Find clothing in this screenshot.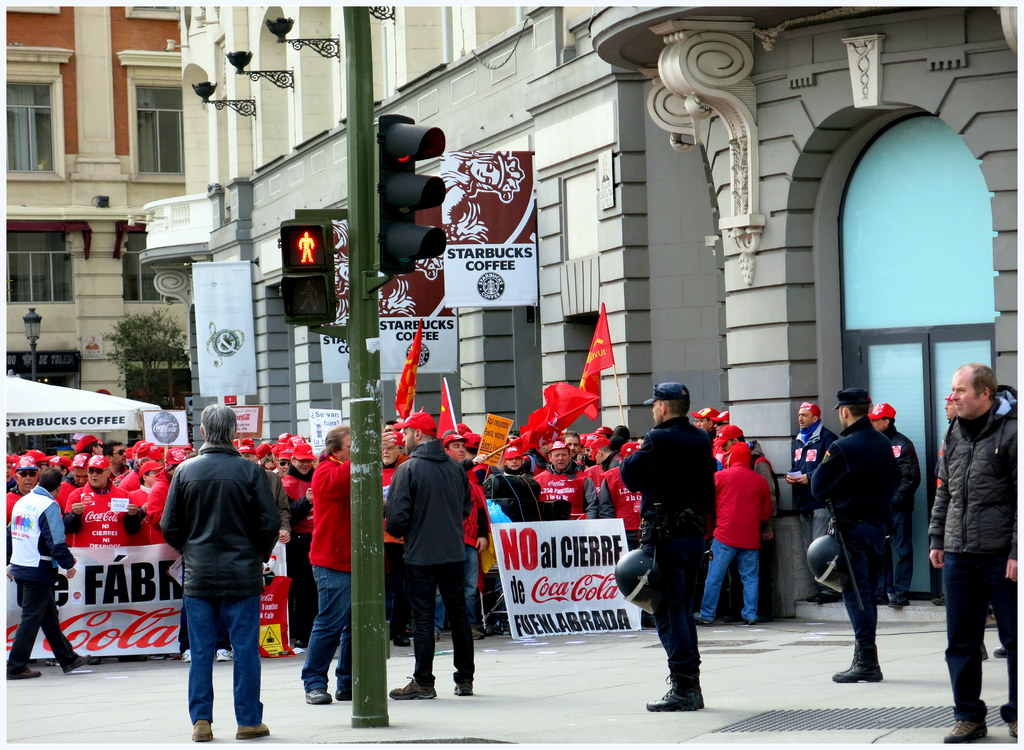
The bounding box for clothing is l=383, t=437, r=490, b=701.
